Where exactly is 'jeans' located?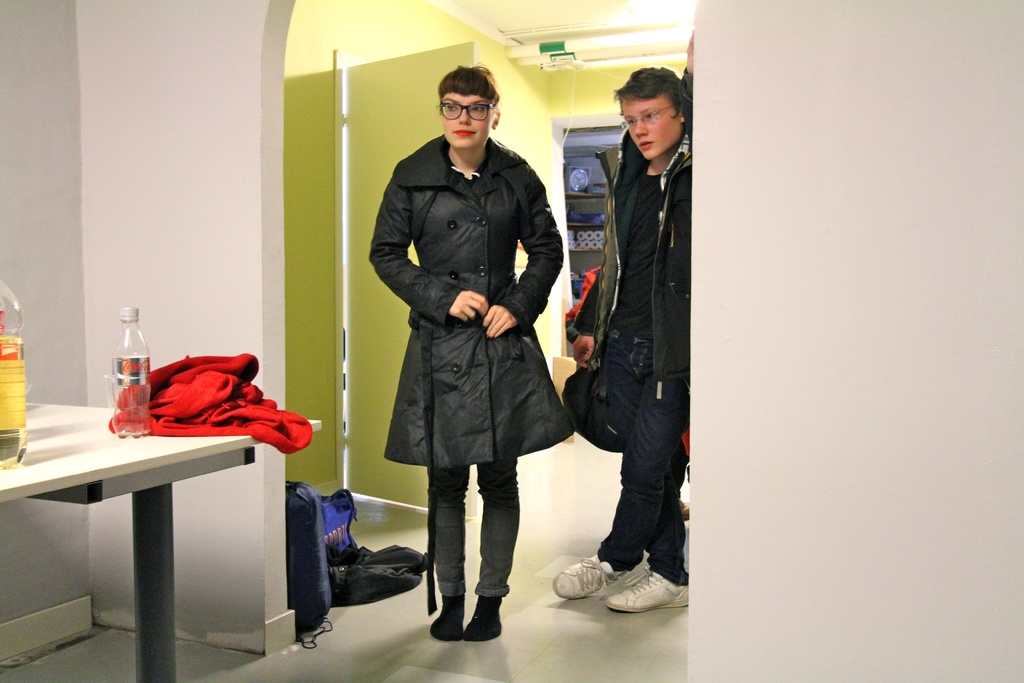
Its bounding box is (left=578, top=352, right=692, bottom=607).
